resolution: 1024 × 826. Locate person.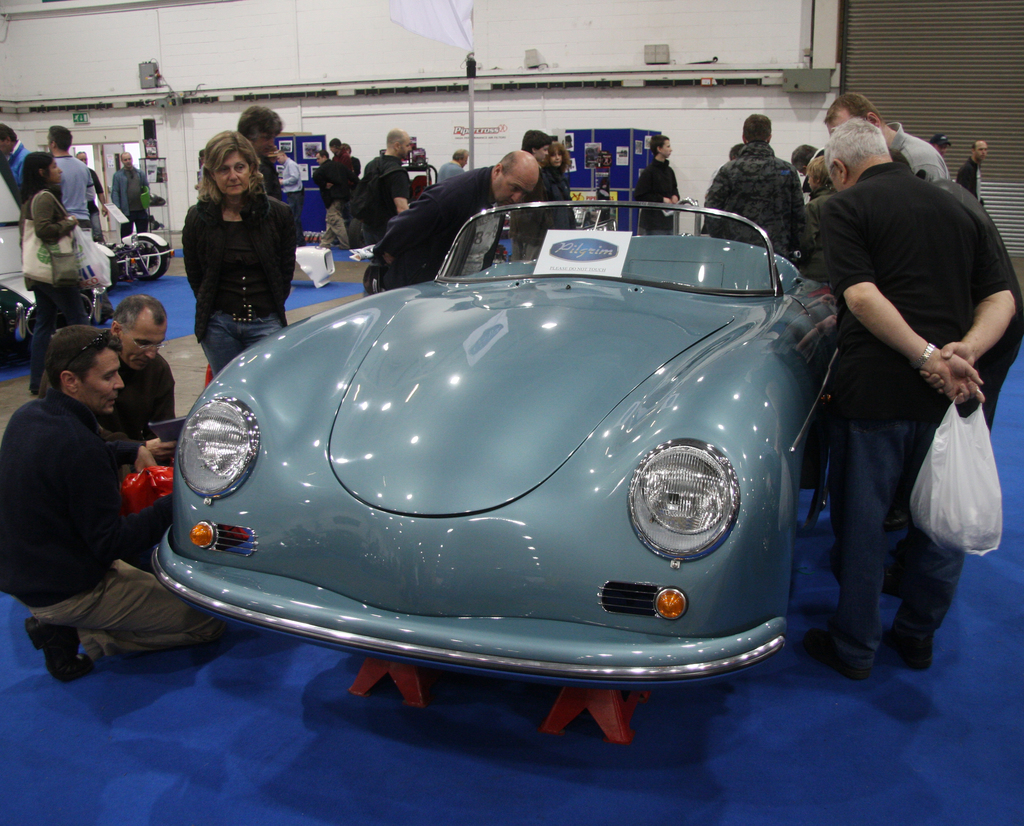
47,126,93,241.
